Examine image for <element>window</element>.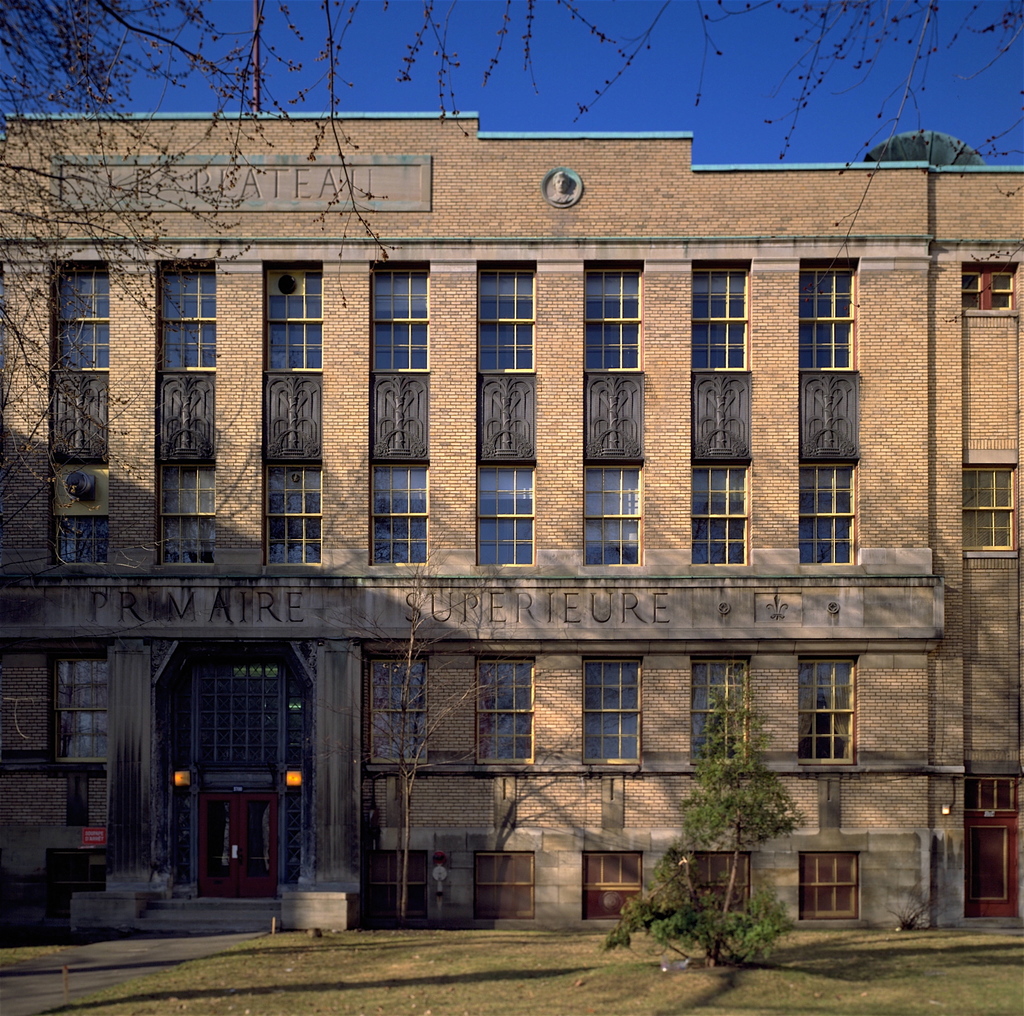
Examination result: {"x1": 55, "y1": 660, "x2": 111, "y2": 758}.
